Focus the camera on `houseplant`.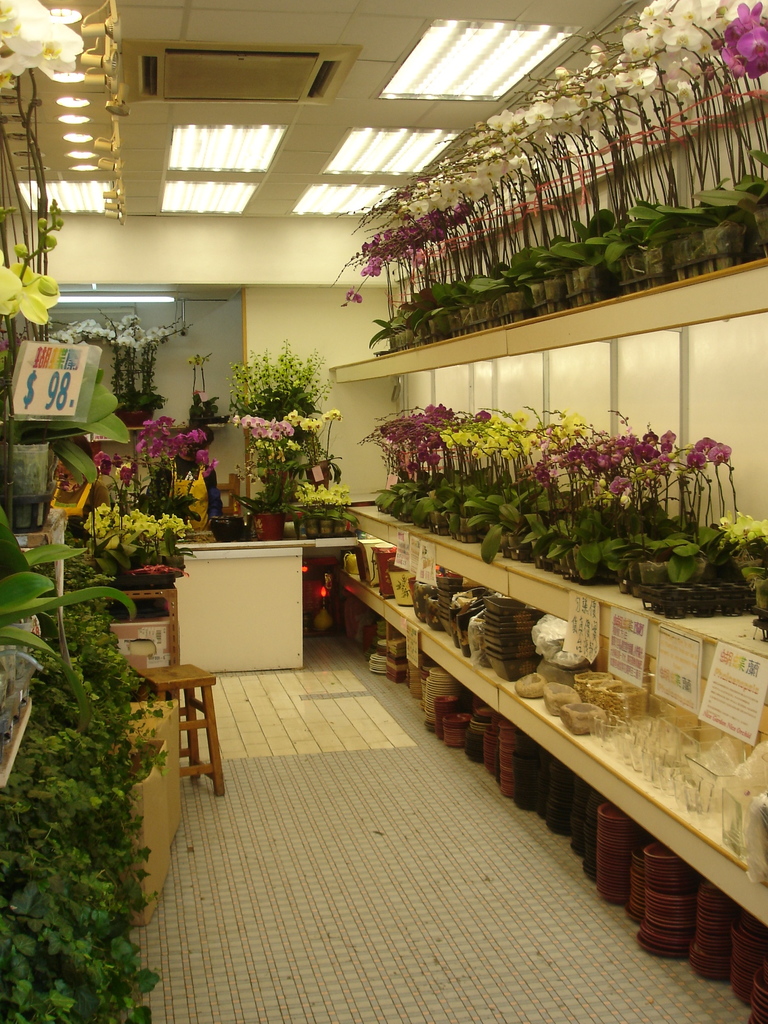
Focus region: 0,641,179,1023.
